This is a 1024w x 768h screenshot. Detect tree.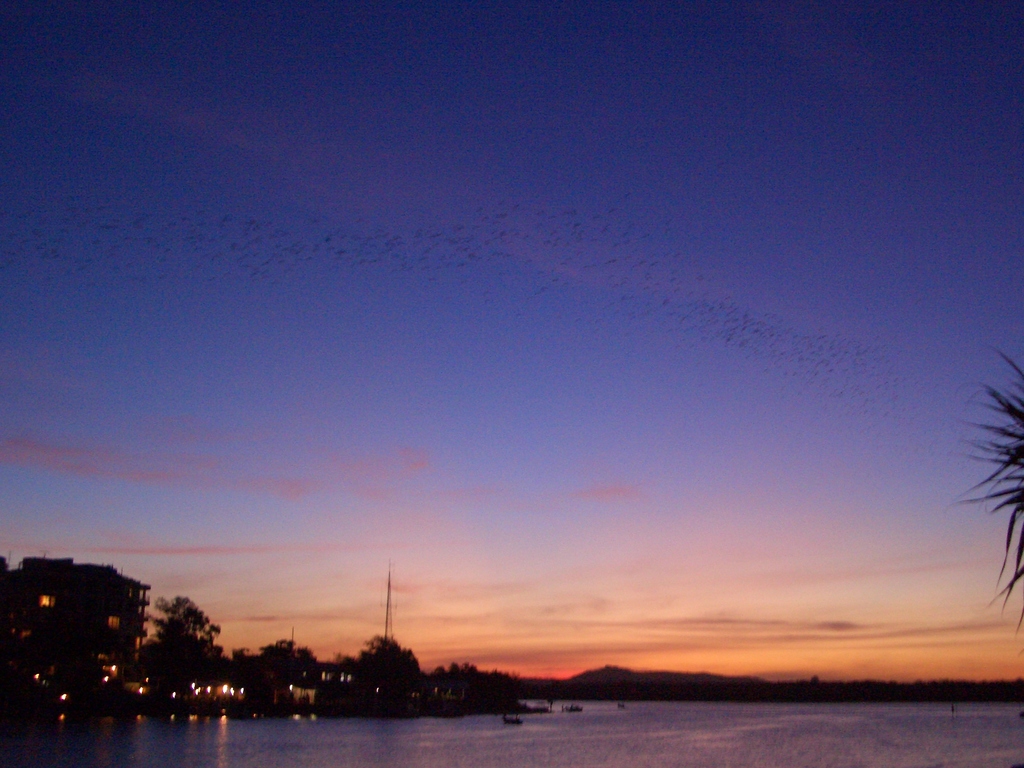
{"x1": 941, "y1": 346, "x2": 1021, "y2": 642}.
